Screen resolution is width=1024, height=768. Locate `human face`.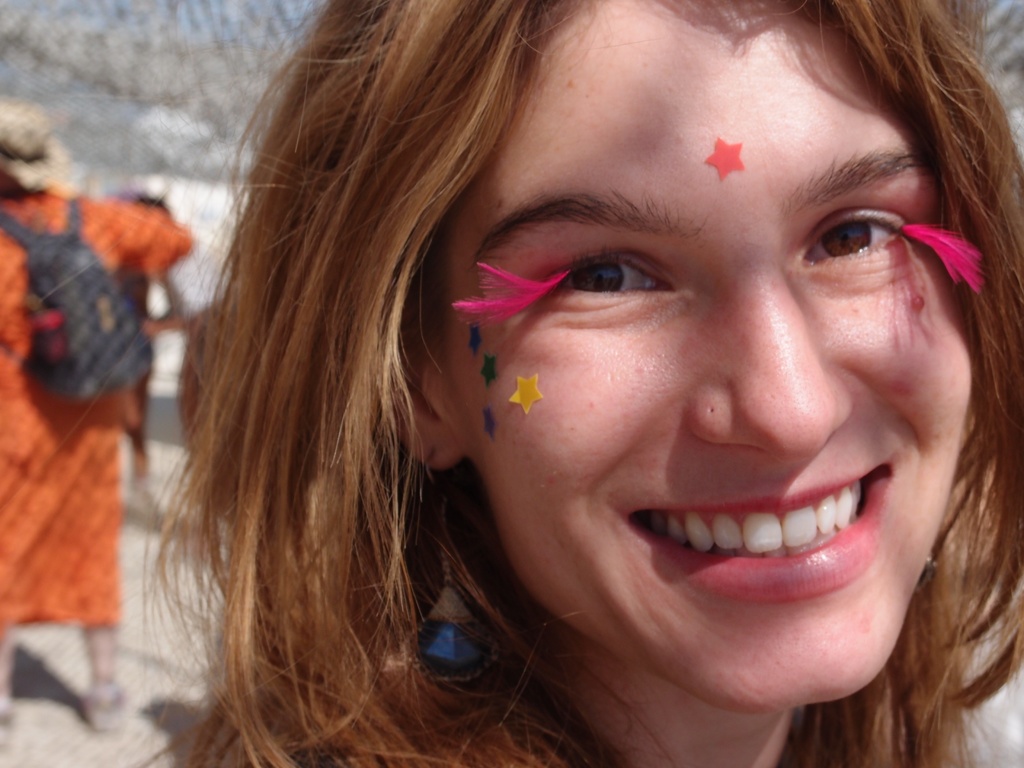
box(469, 0, 972, 716).
